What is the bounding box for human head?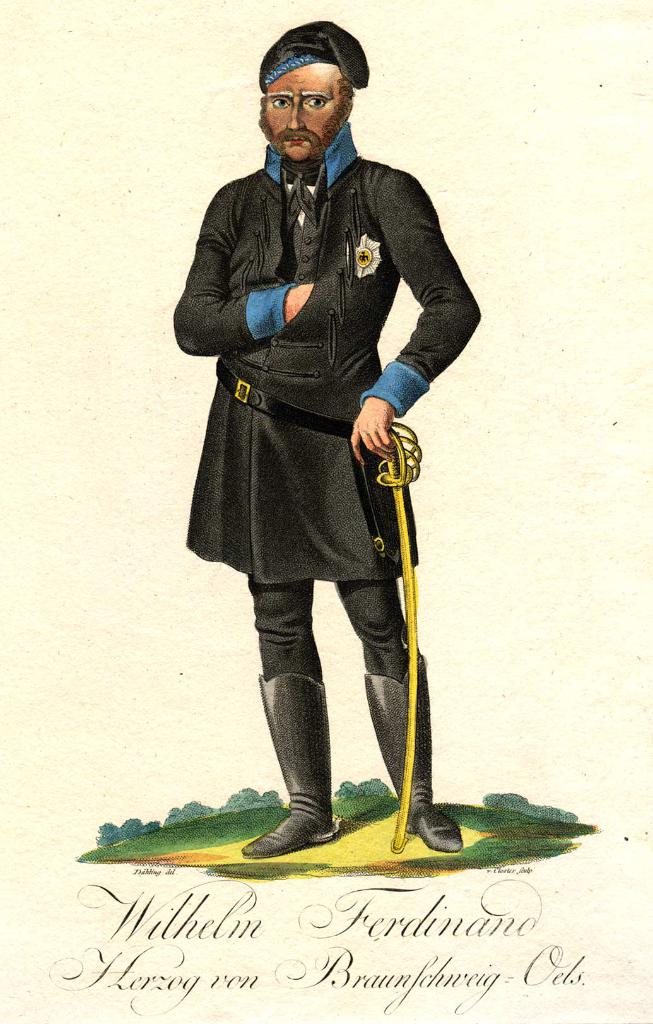
region(249, 18, 385, 156).
